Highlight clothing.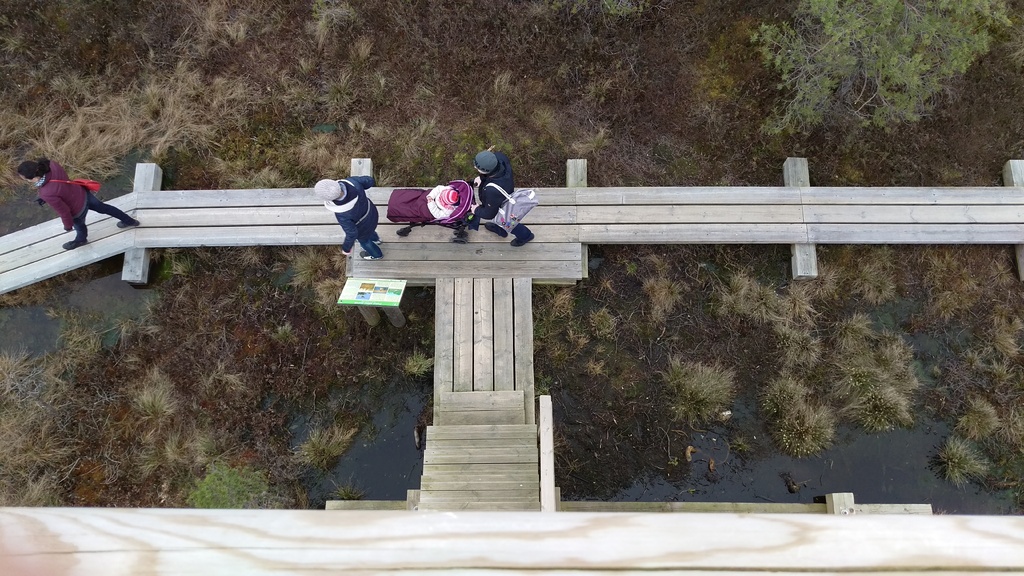
Highlighted region: bbox(325, 179, 383, 256).
